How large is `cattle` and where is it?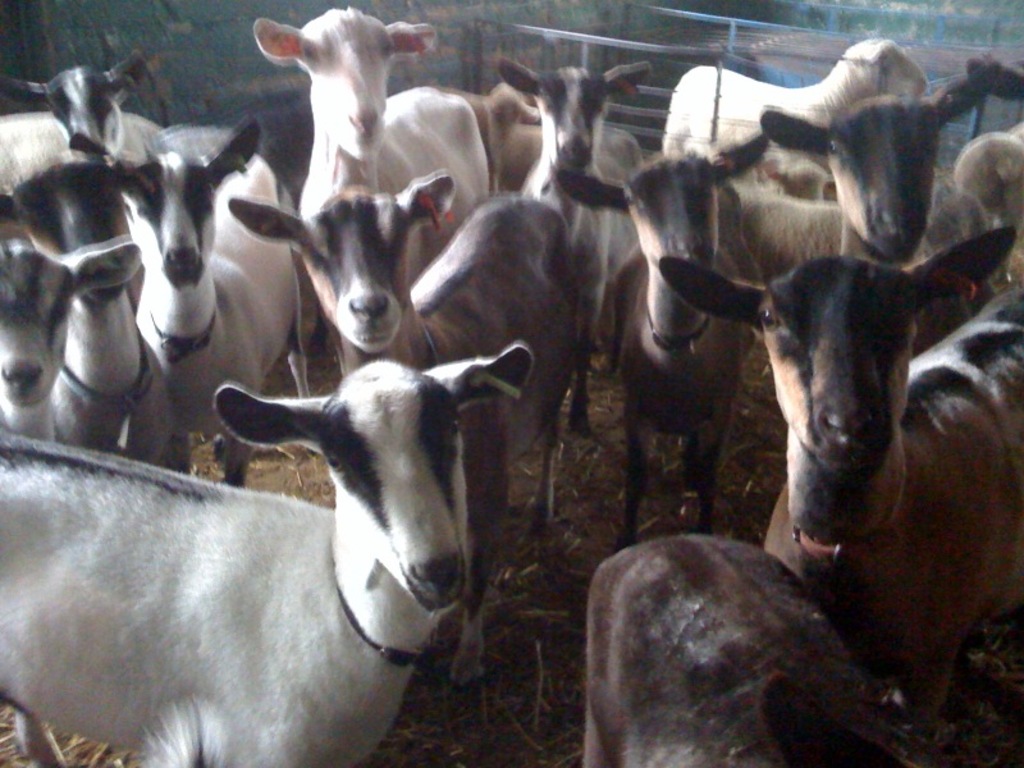
Bounding box: bbox=(562, 122, 760, 559).
